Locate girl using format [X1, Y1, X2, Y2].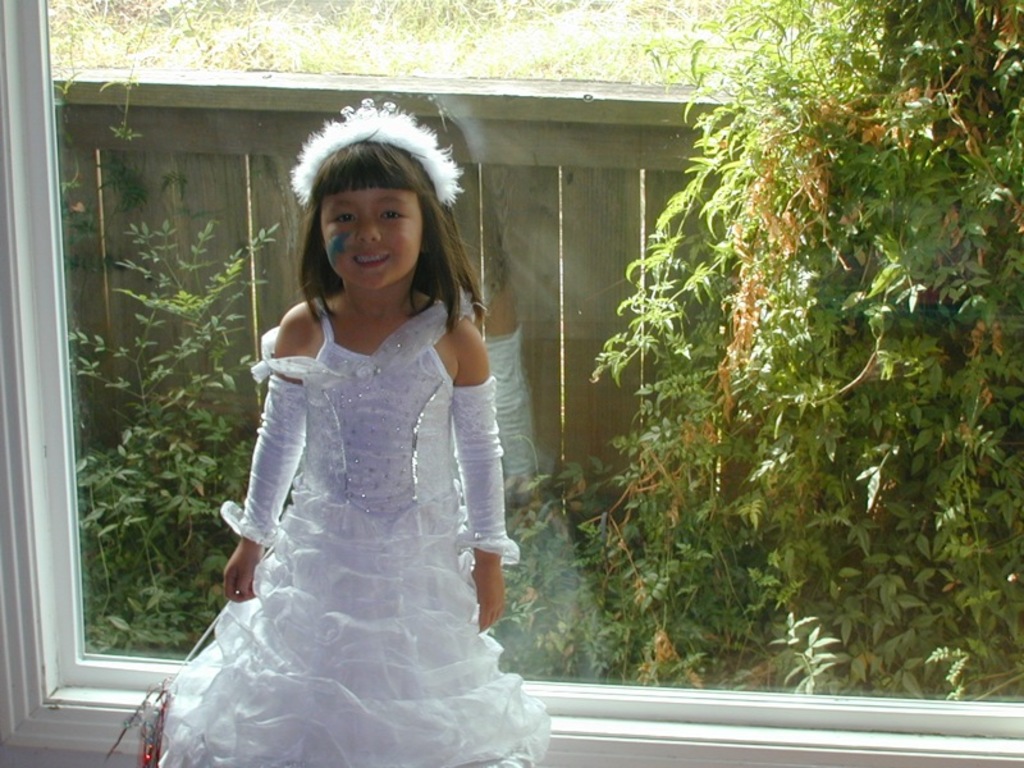
[157, 95, 550, 767].
